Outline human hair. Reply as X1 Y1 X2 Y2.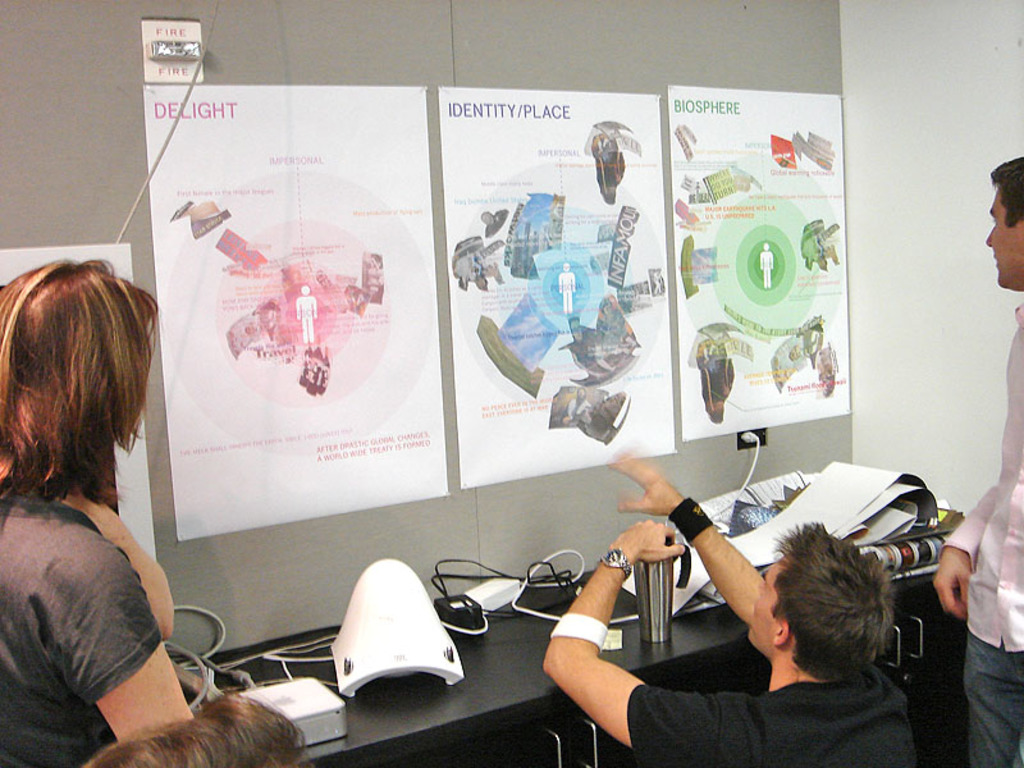
68 684 307 767.
